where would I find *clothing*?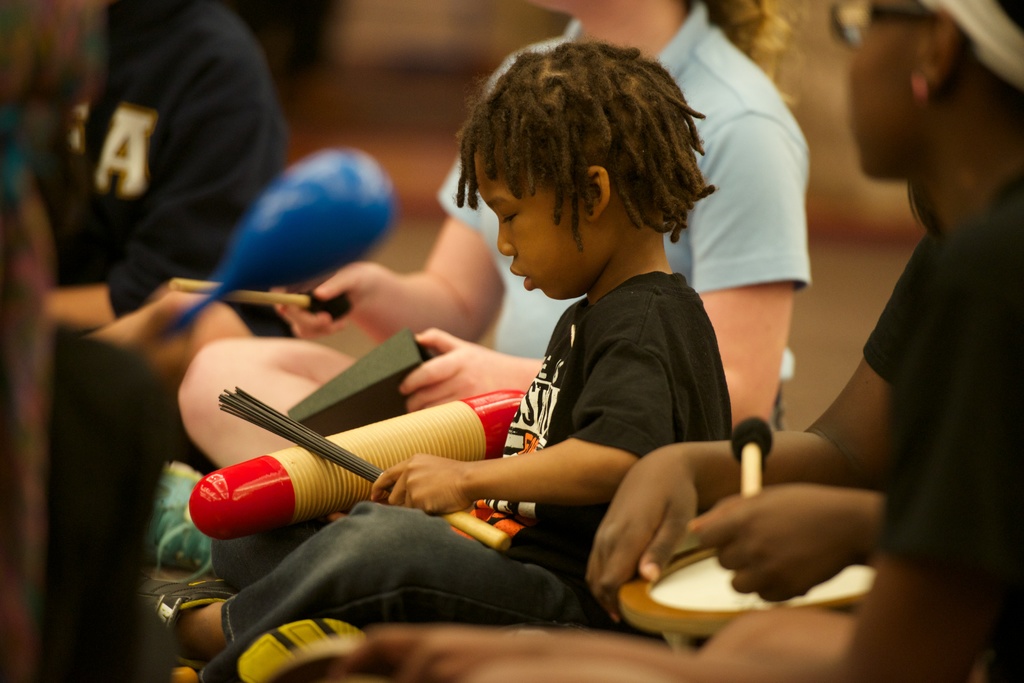
At box=[851, 166, 1023, 682].
